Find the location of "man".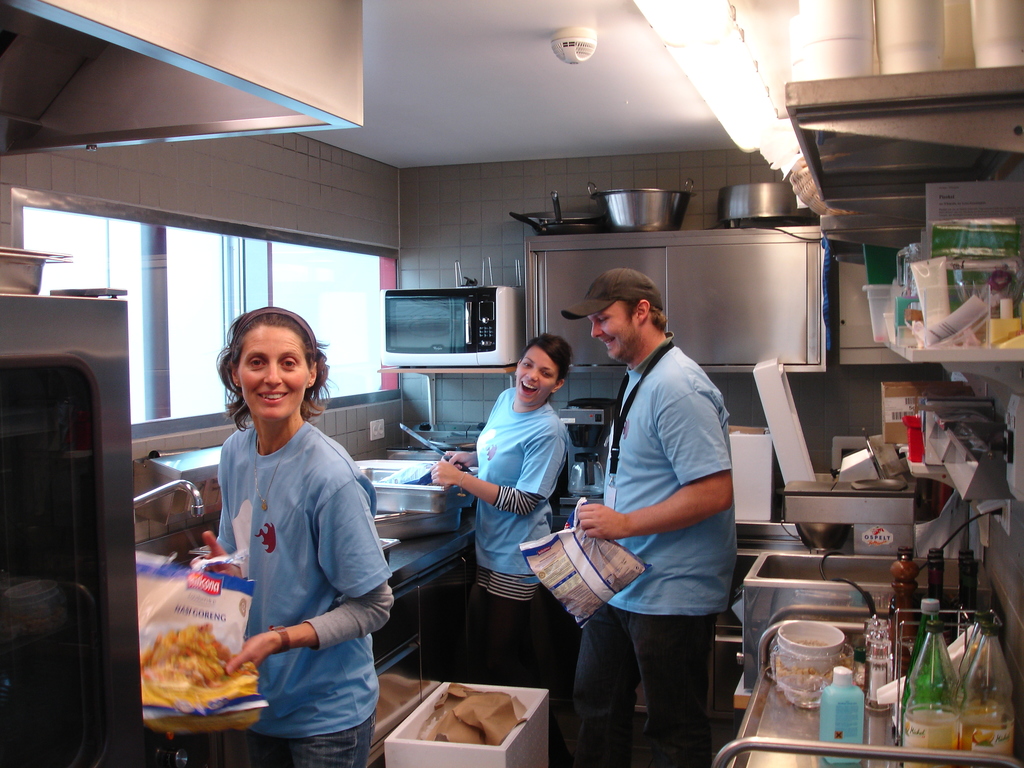
Location: <box>548,244,742,764</box>.
